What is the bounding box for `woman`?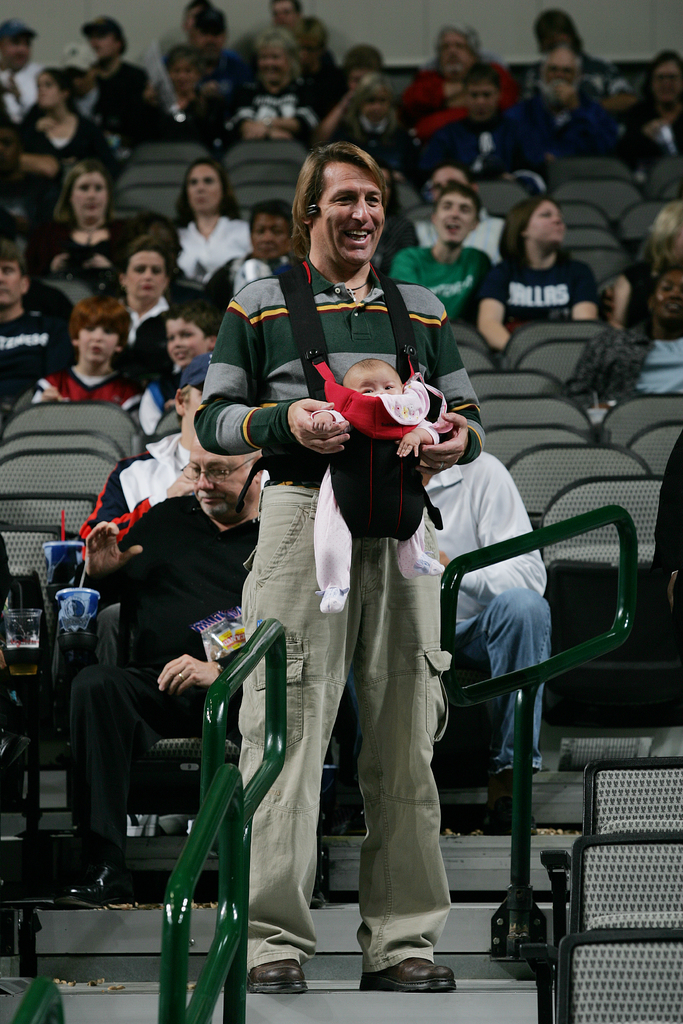
<region>598, 267, 682, 408</region>.
